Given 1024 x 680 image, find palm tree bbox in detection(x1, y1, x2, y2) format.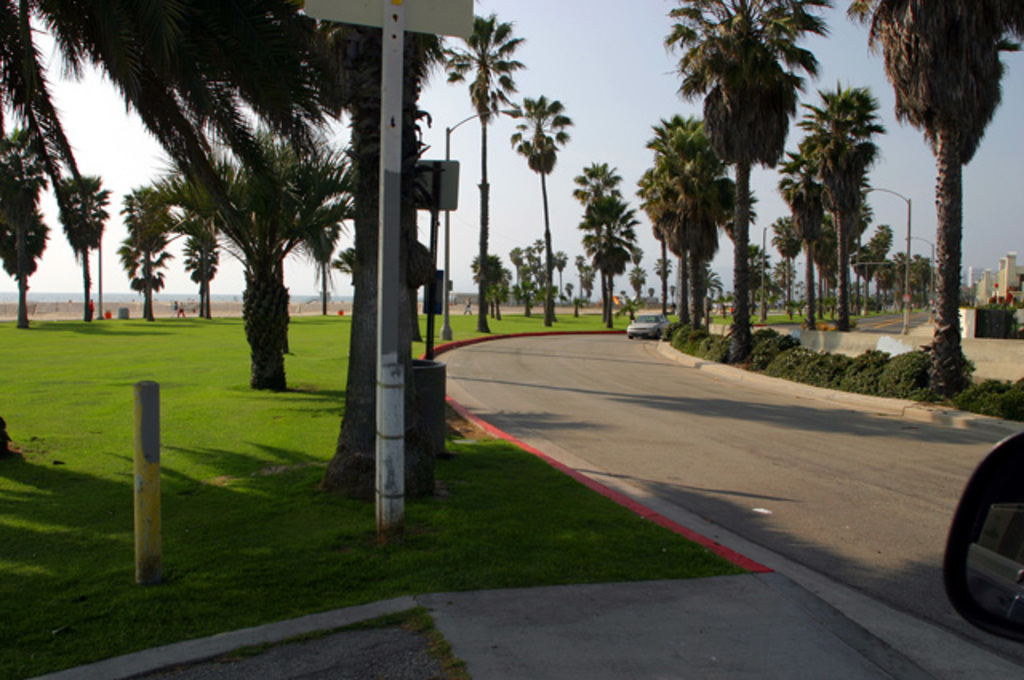
detection(168, 166, 214, 317).
